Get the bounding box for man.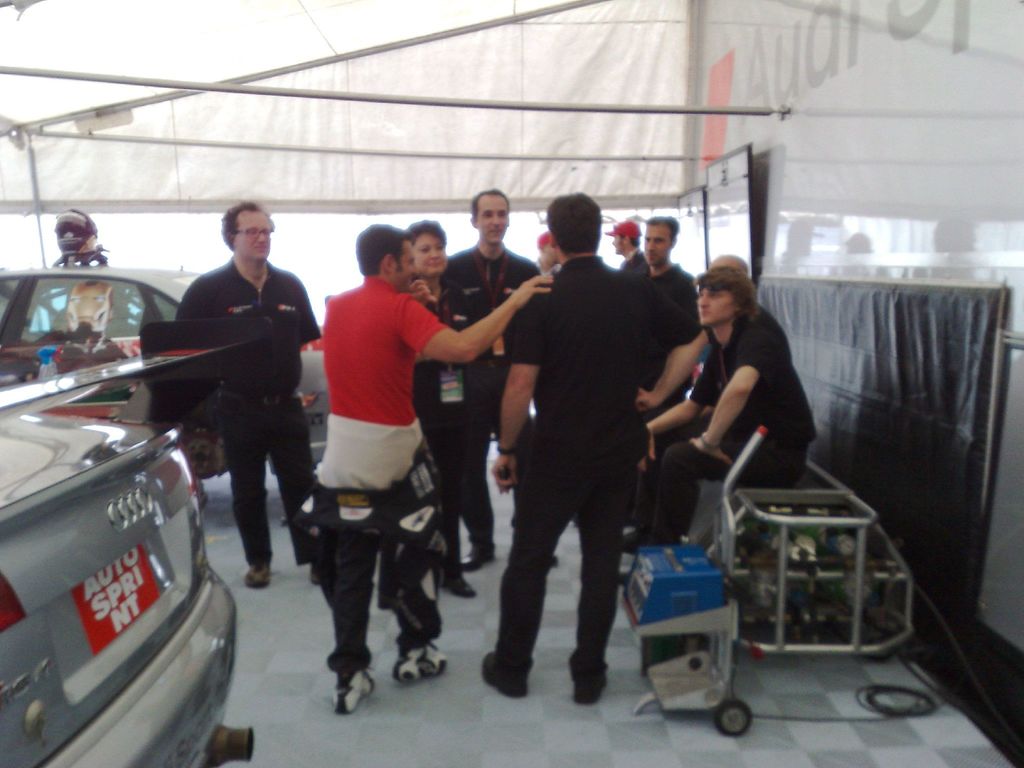
bbox=[486, 189, 654, 707].
